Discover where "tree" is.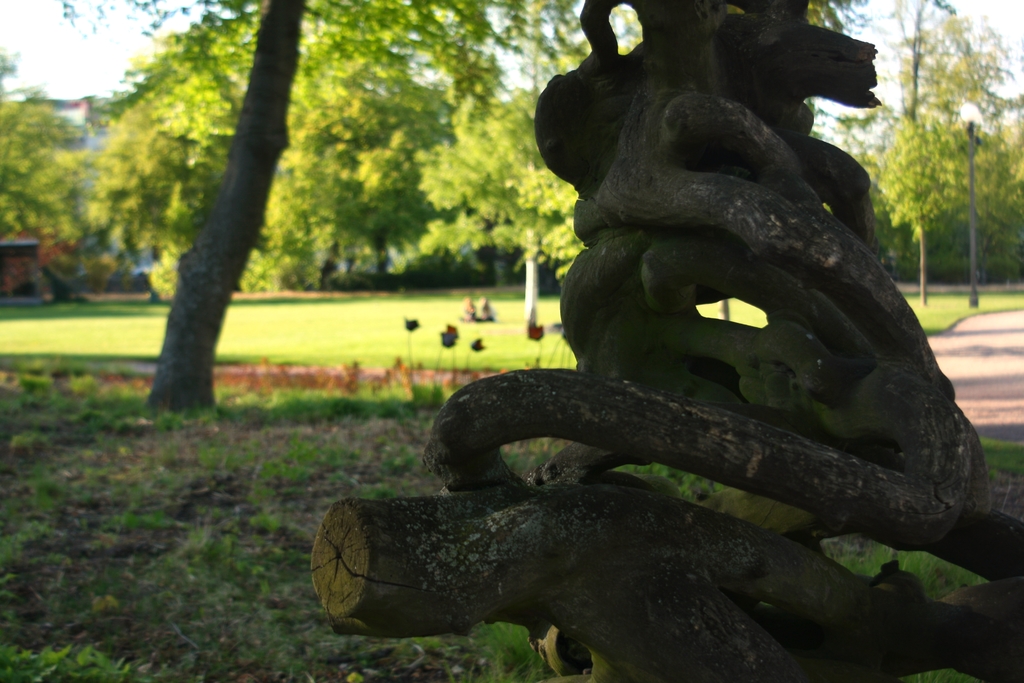
Discovered at (0, 47, 101, 247).
